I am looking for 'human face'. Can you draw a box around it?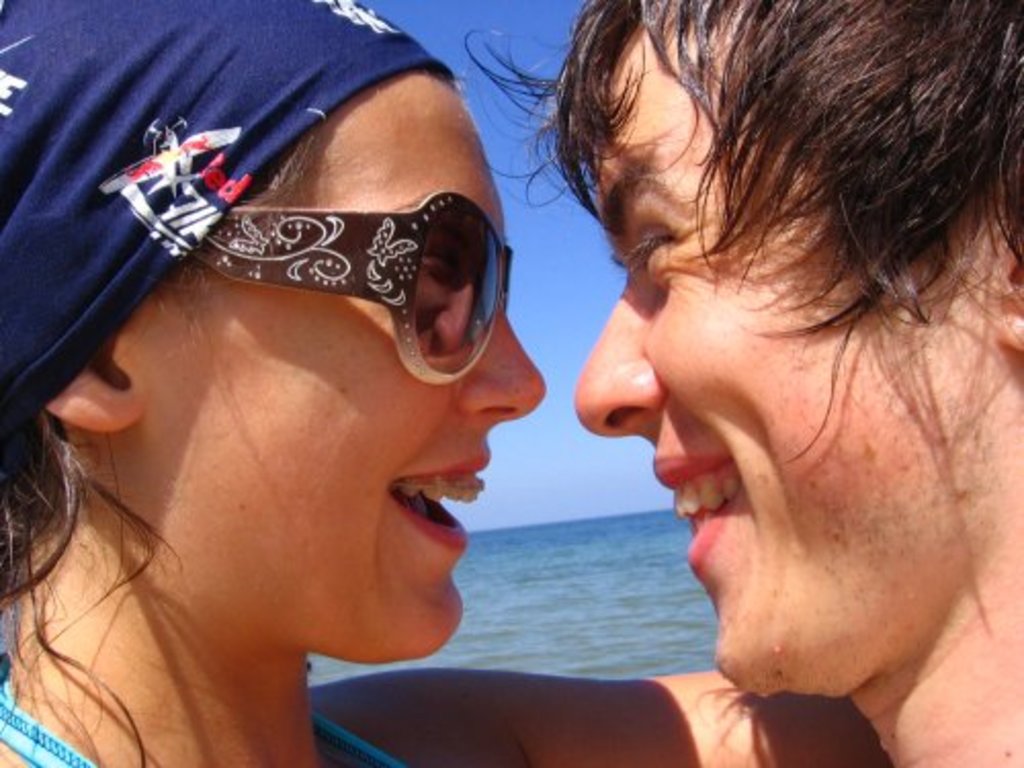
Sure, the bounding box is (121, 70, 549, 670).
